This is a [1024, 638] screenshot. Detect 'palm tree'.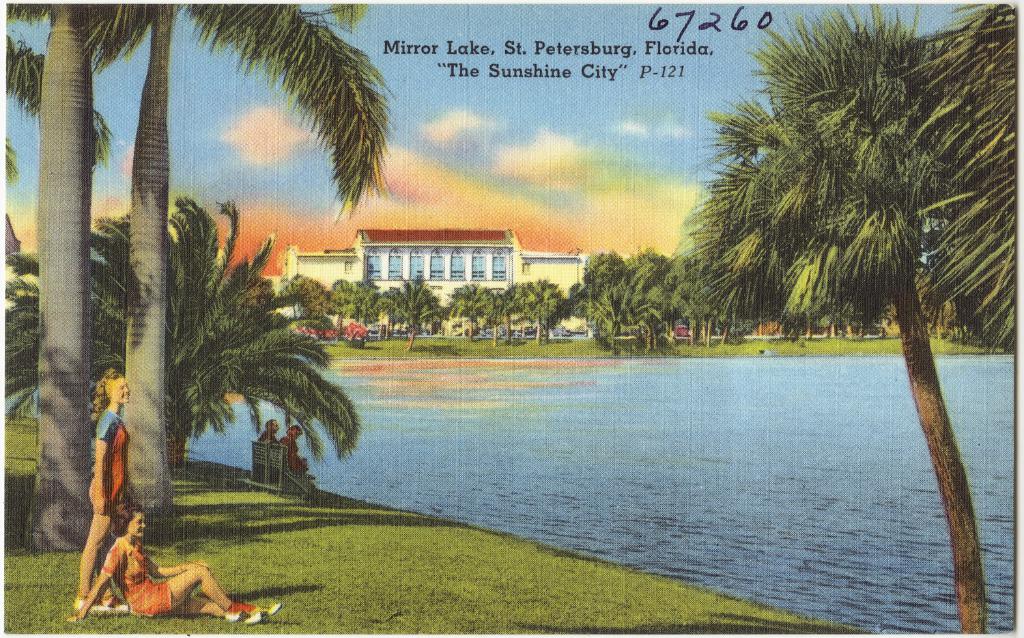
31, 210, 284, 494.
